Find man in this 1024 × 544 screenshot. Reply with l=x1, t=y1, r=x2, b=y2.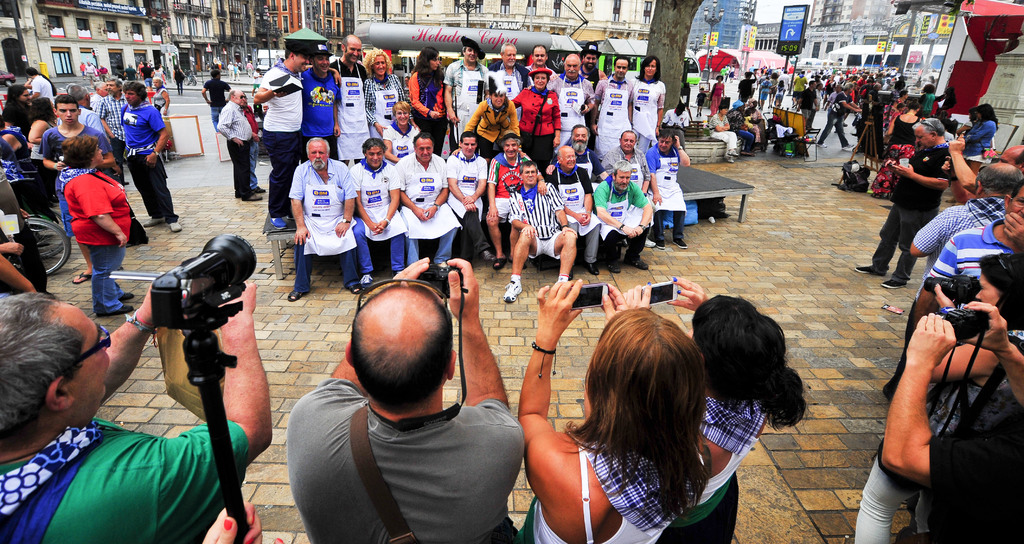
l=328, t=33, r=371, b=162.
